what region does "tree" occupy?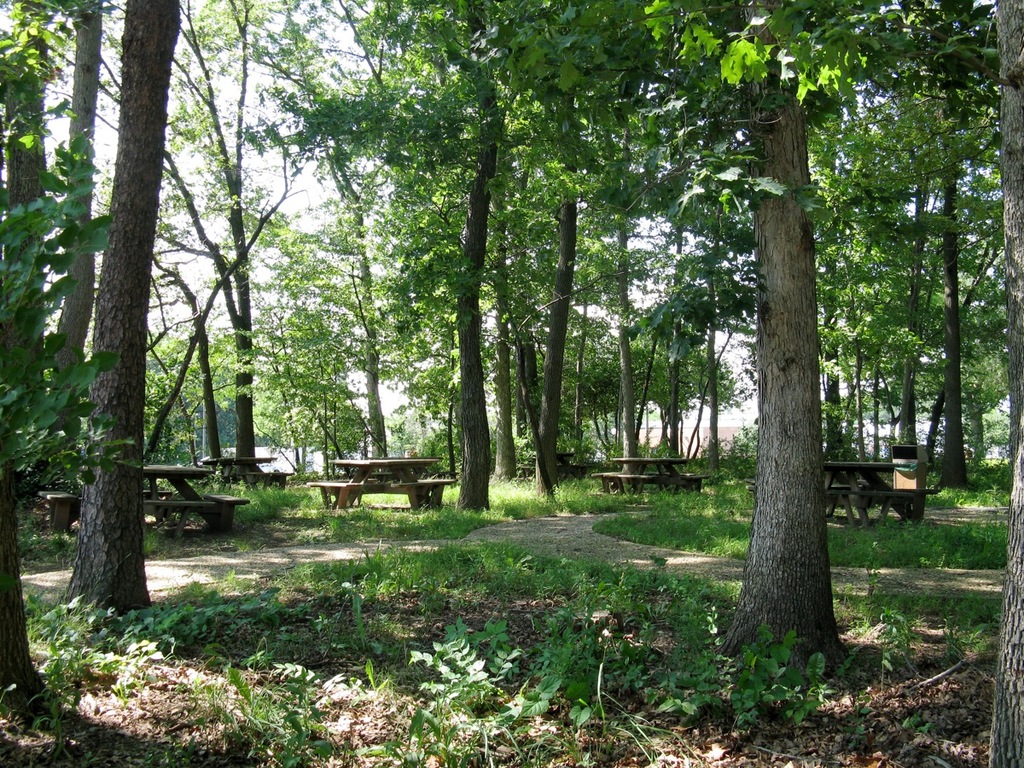
detection(282, 0, 665, 513).
